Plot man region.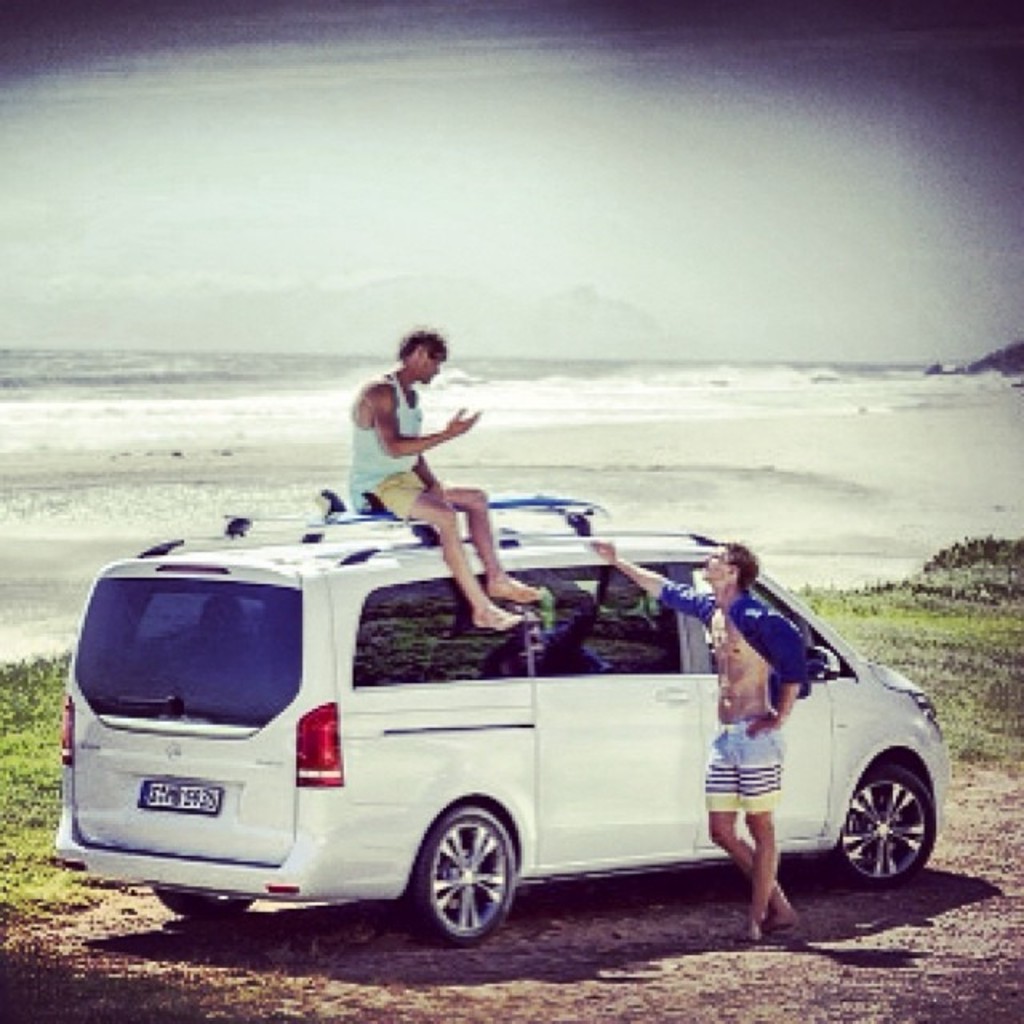
Plotted at x1=589 y1=536 x2=813 y2=939.
